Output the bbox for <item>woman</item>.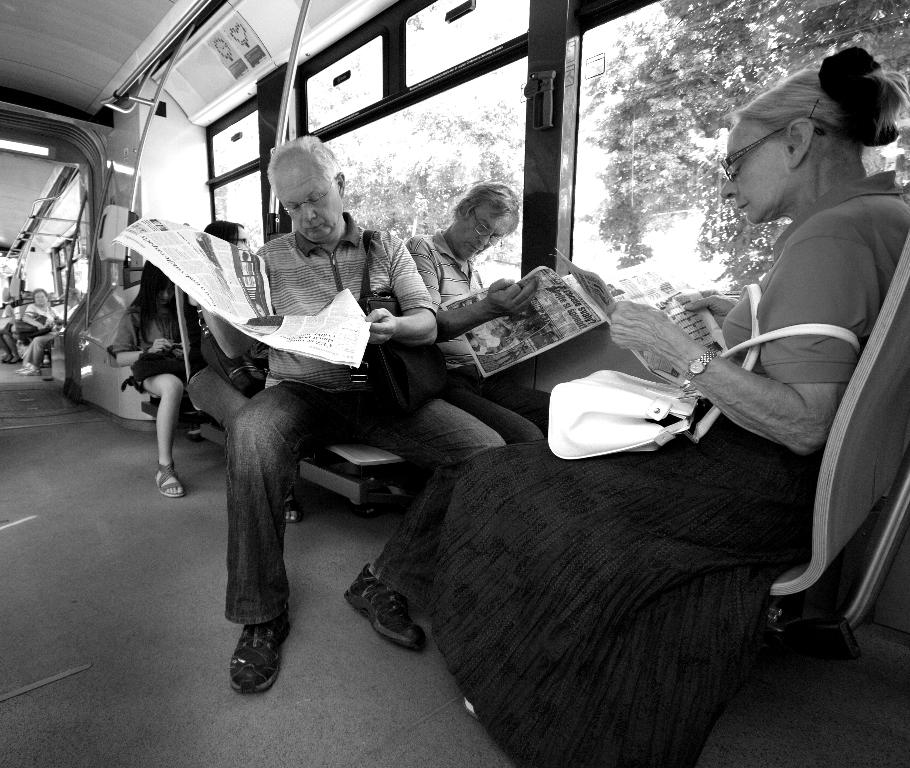
[15,288,60,348].
